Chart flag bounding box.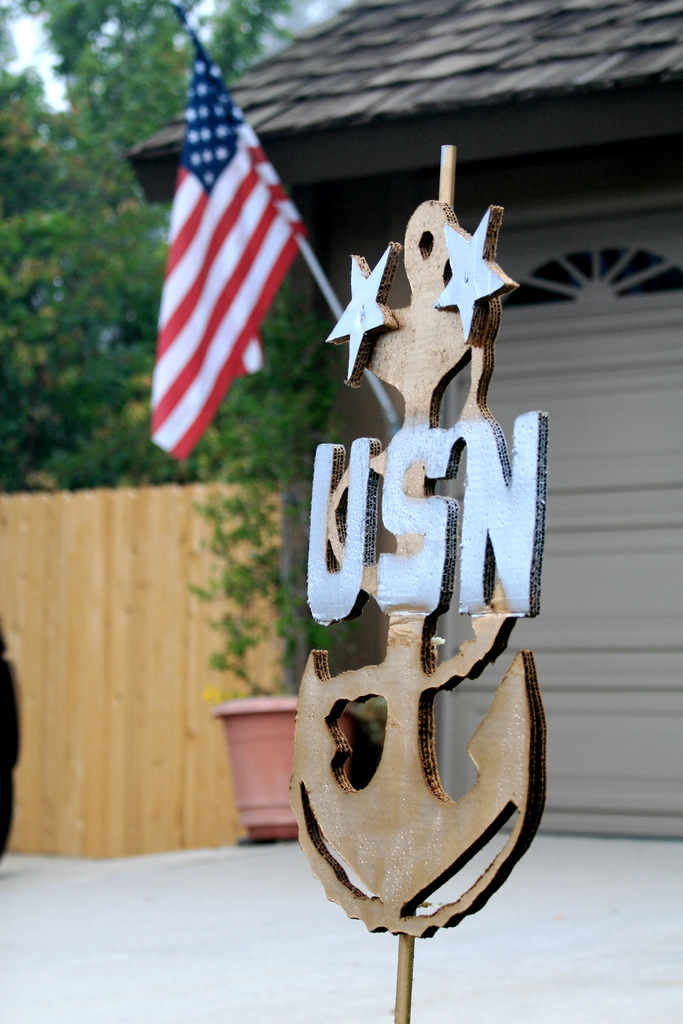
Charted: {"left": 142, "top": 21, "right": 334, "bottom": 471}.
